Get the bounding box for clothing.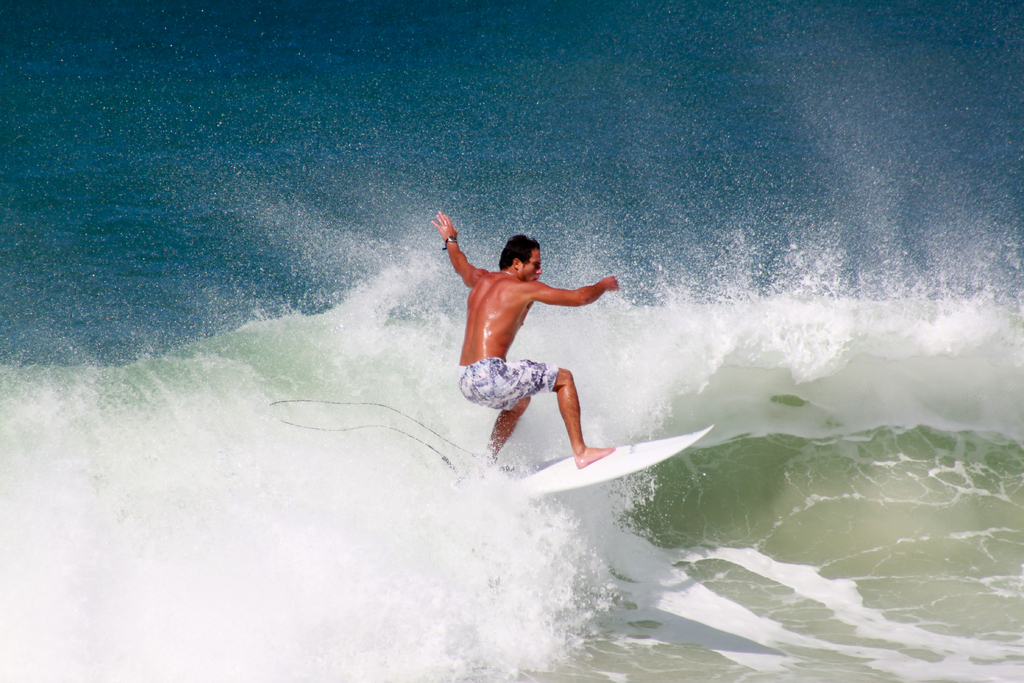
x1=456, y1=347, x2=550, y2=407.
